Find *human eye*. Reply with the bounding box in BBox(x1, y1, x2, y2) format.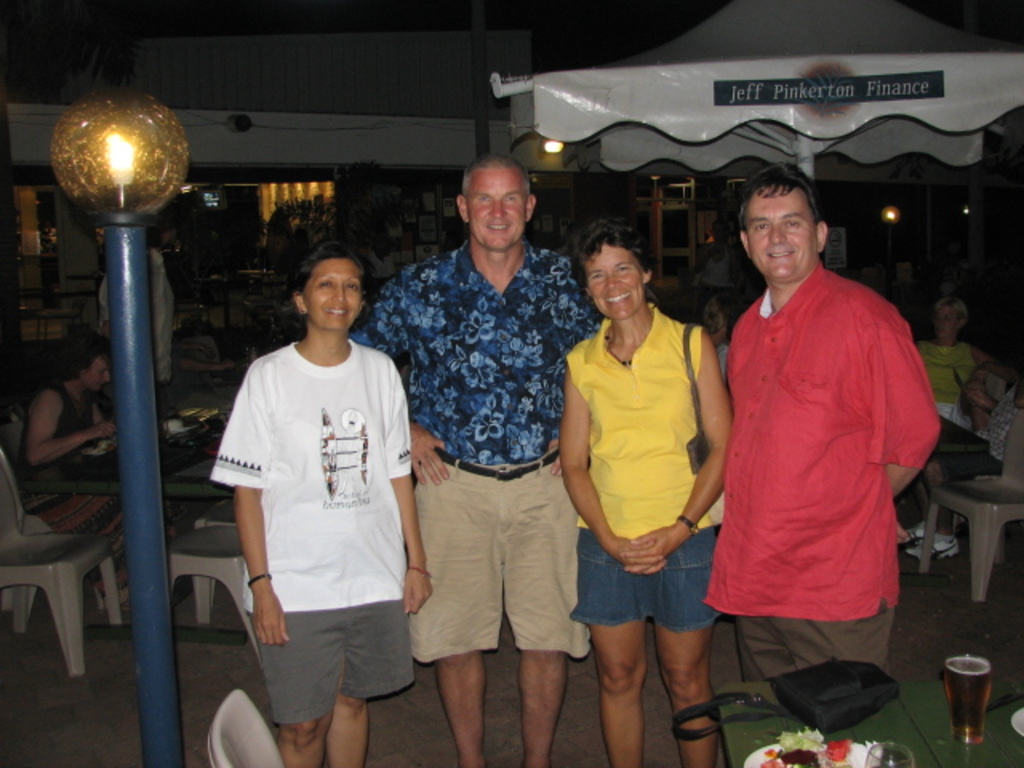
BBox(747, 219, 773, 232).
